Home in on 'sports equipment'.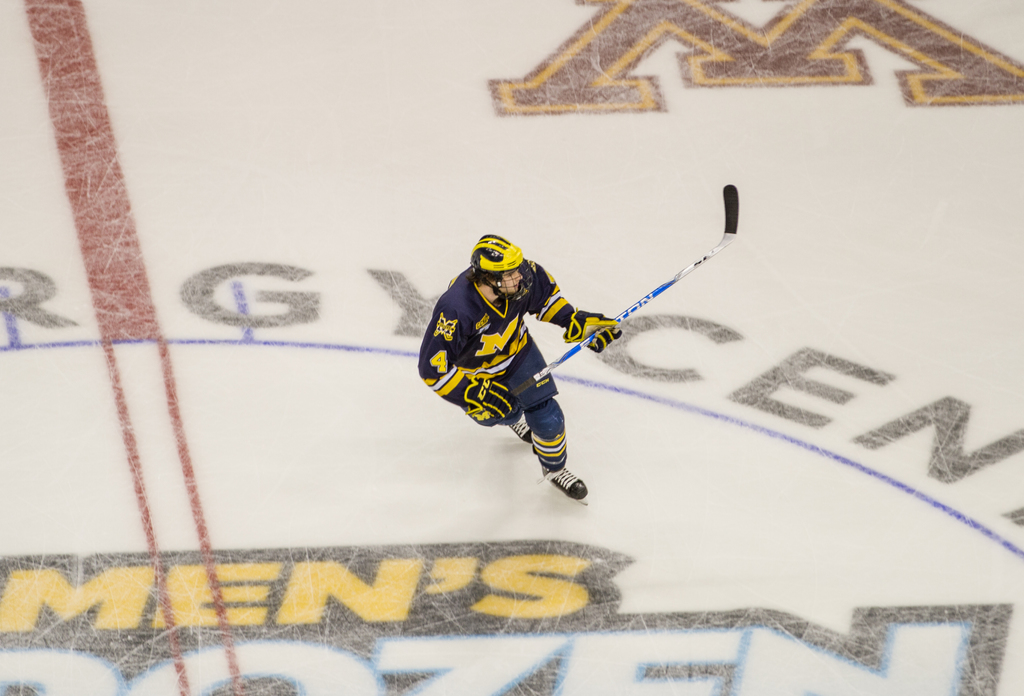
Homed in at x1=470 y1=232 x2=533 y2=306.
